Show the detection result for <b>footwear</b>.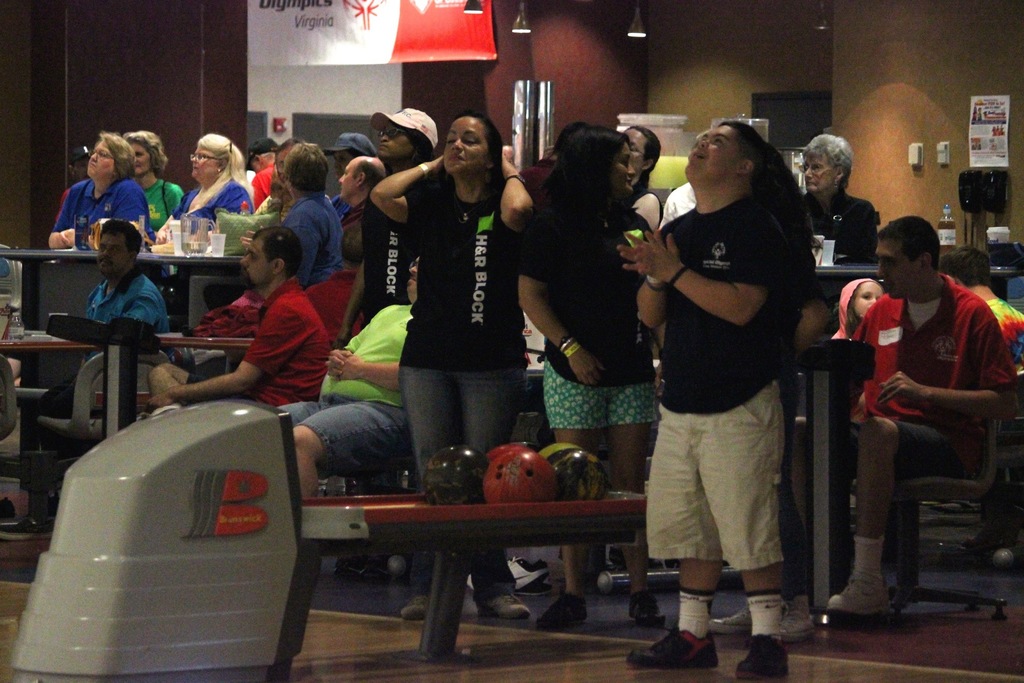
783:594:817:638.
